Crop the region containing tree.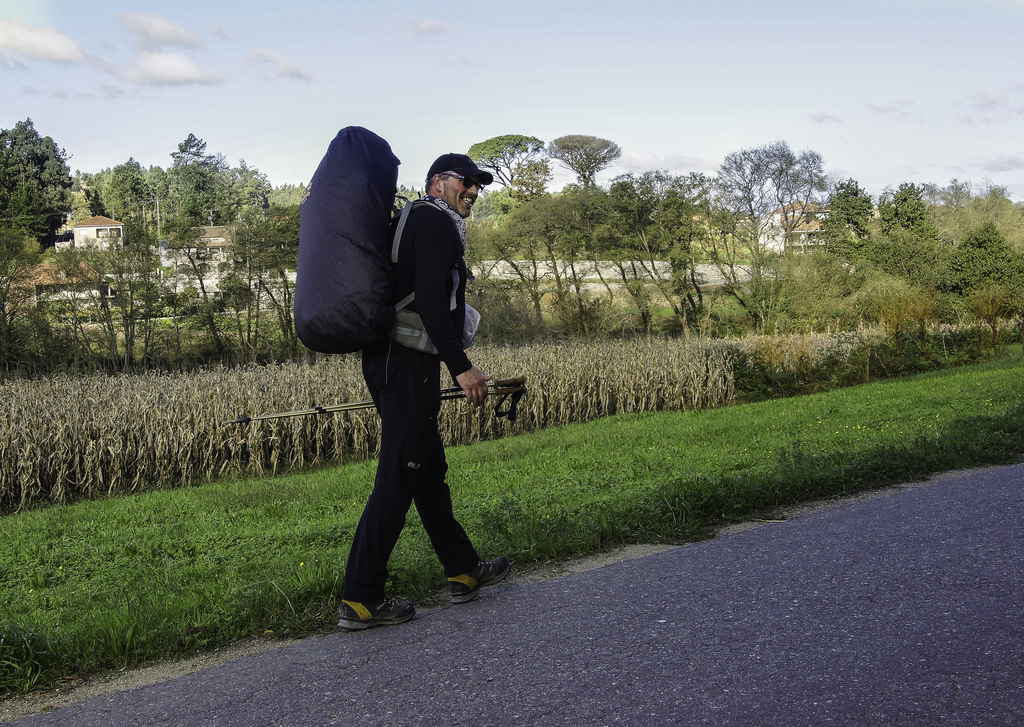
Crop region: 0:111:74:256.
